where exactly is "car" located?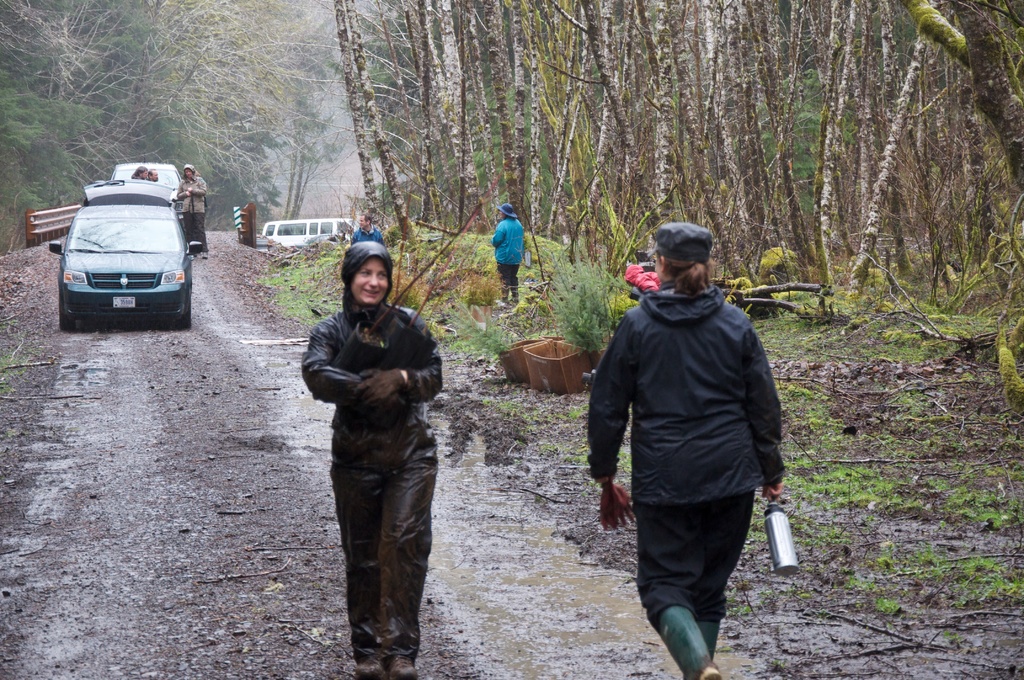
Its bounding box is bbox(42, 166, 200, 330).
